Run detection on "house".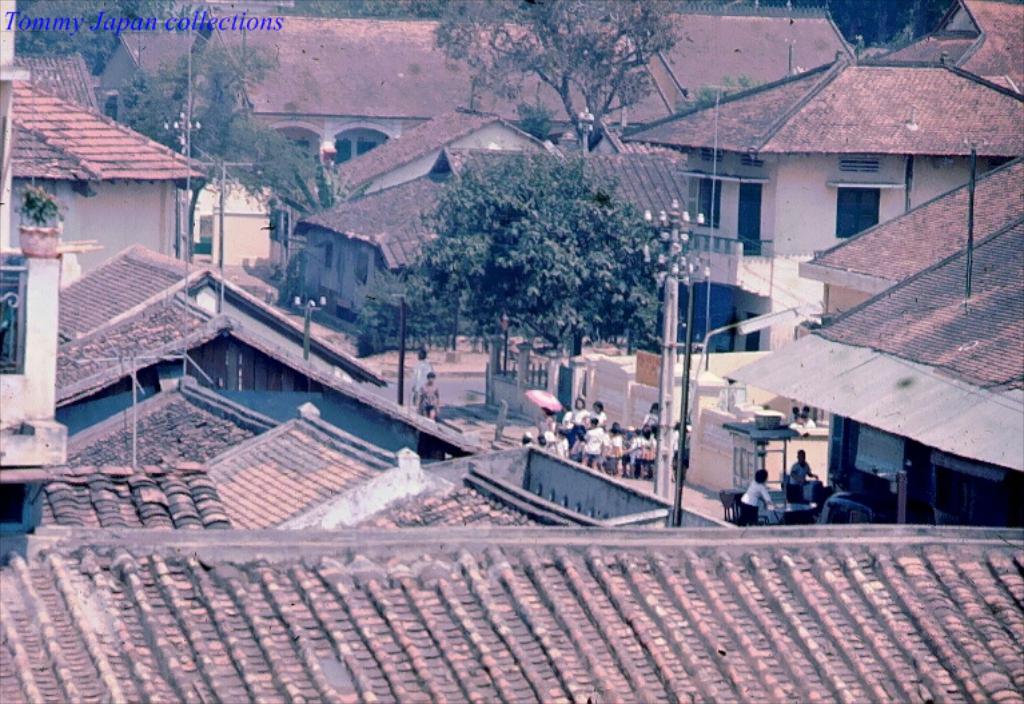
Result: bbox(9, 81, 187, 283).
